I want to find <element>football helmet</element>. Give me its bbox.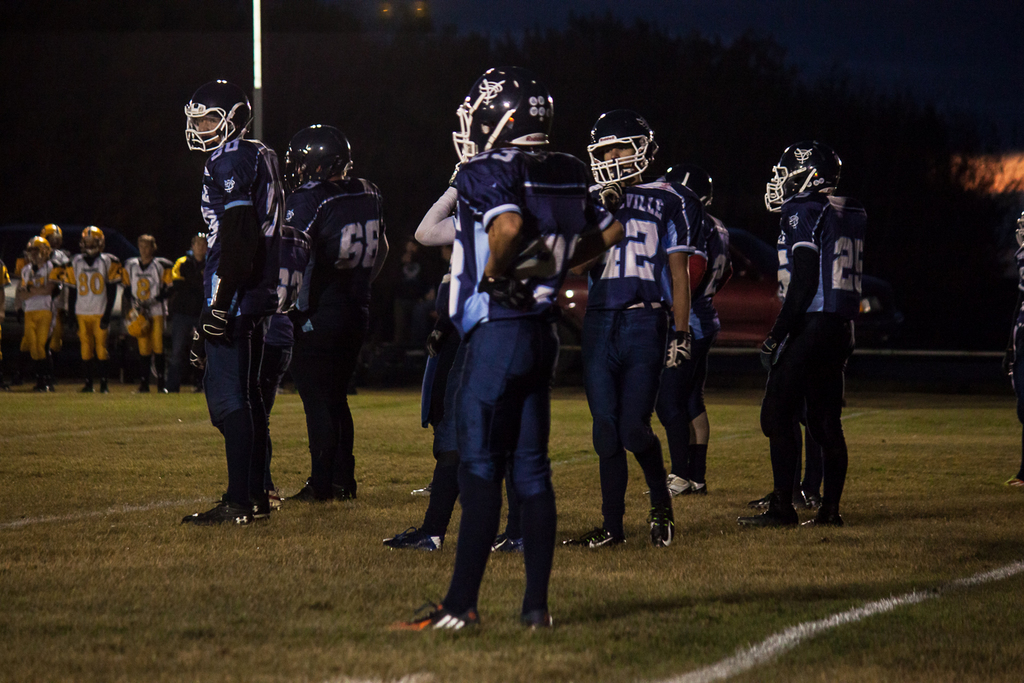
<box>116,301,152,341</box>.
